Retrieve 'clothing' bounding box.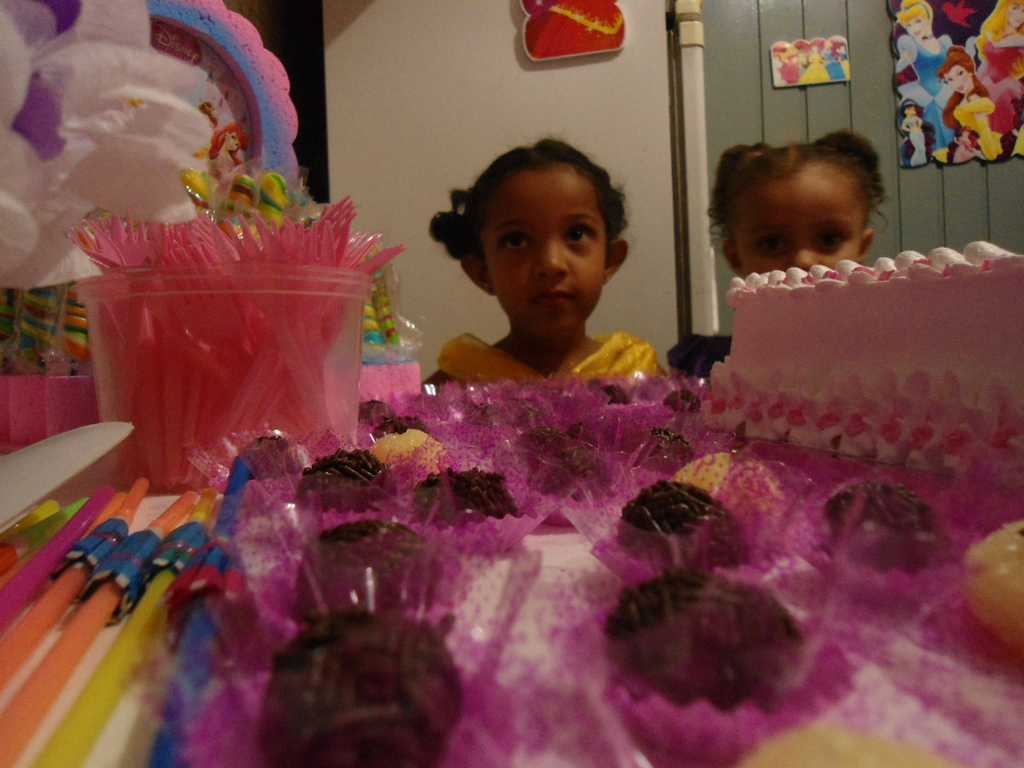
Bounding box: 902,118,929,168.
